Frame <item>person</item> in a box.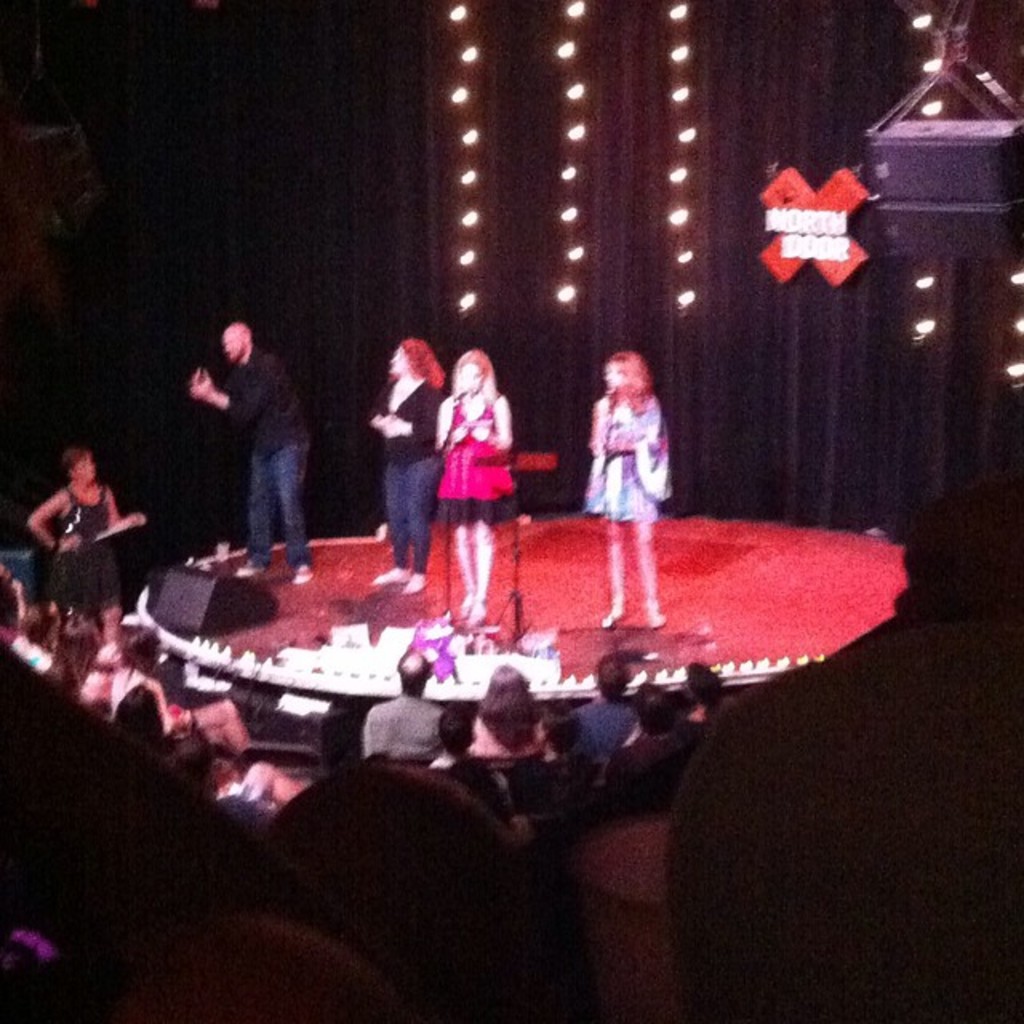
(371, 338, 448, 592).
